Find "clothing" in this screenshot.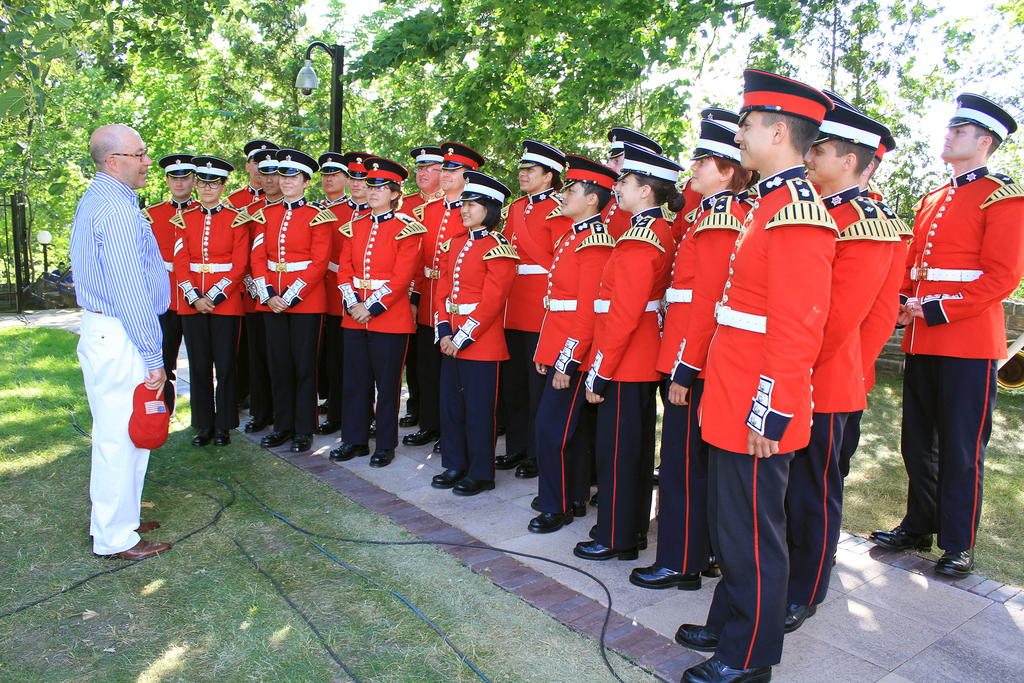
The bounding box for "clothing" is 493 186 576 467.
